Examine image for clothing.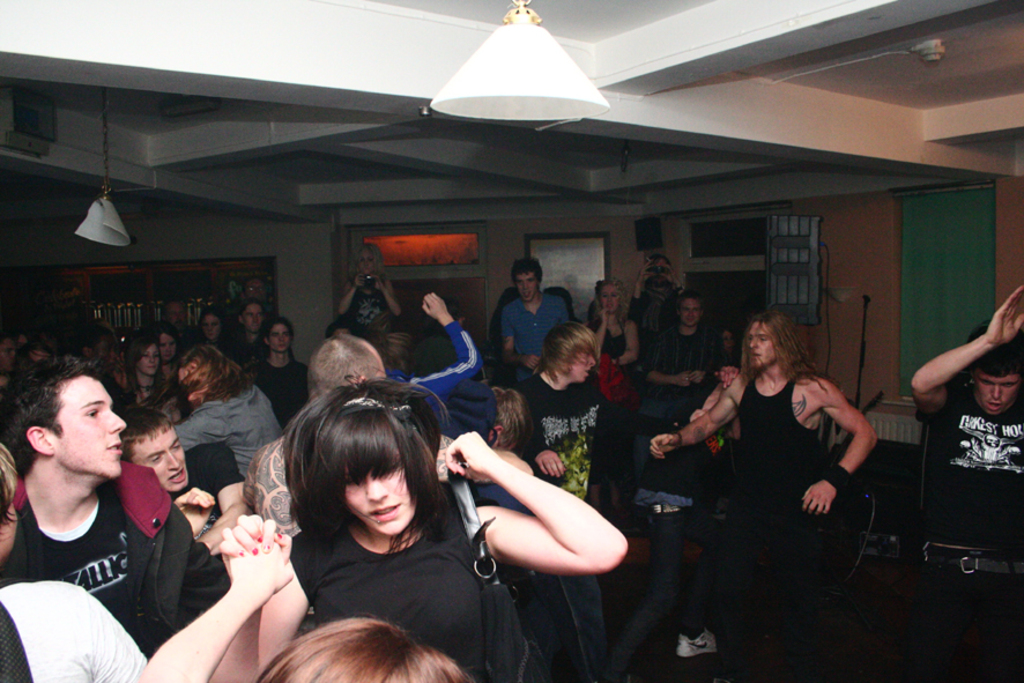
Examination result: [0, 363, 20, 423].
